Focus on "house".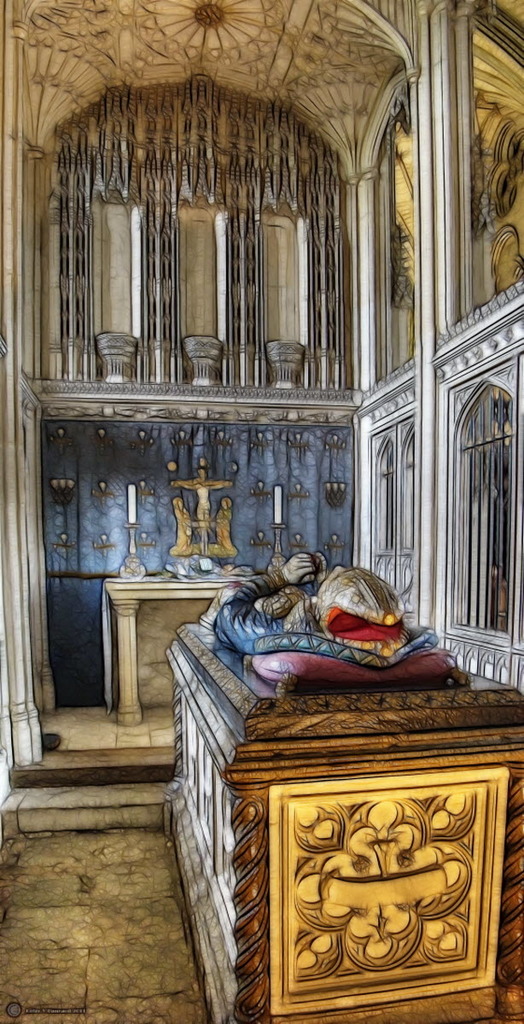
Focused at 0,0,523,1023.
